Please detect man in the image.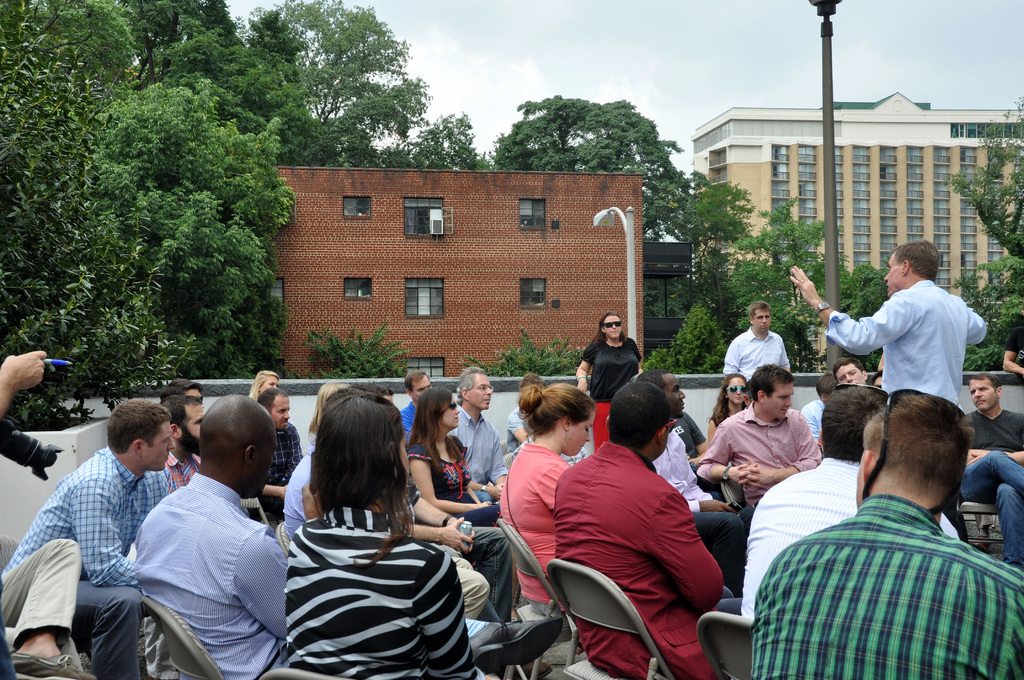
727, 301, 788, 385.
